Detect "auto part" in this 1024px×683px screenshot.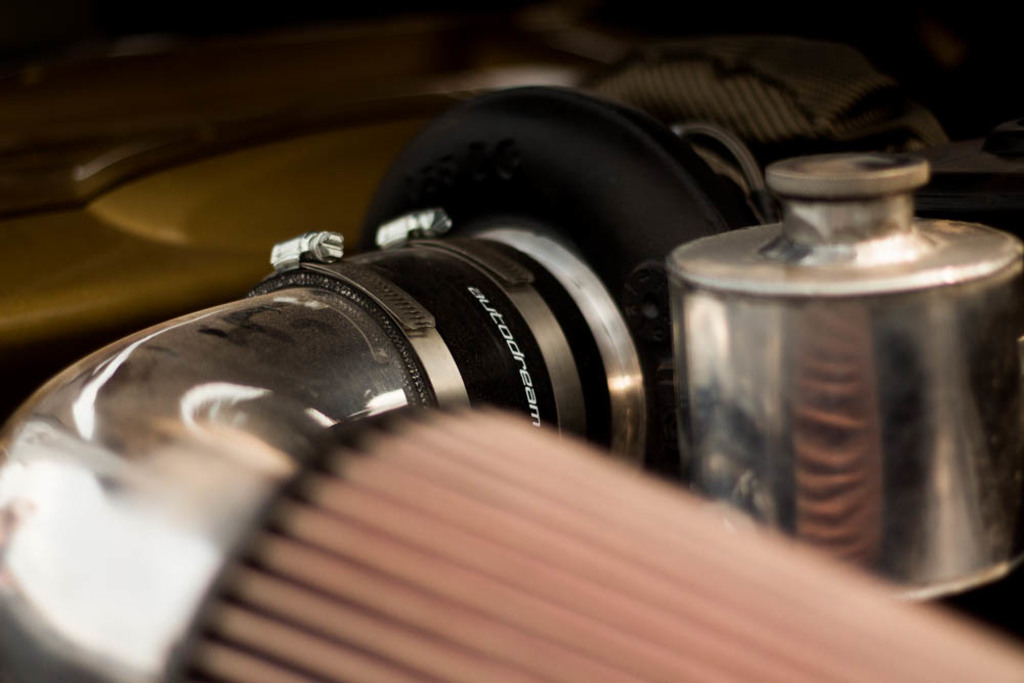
Detection: l=659, t=145, r=1023, b=595.
